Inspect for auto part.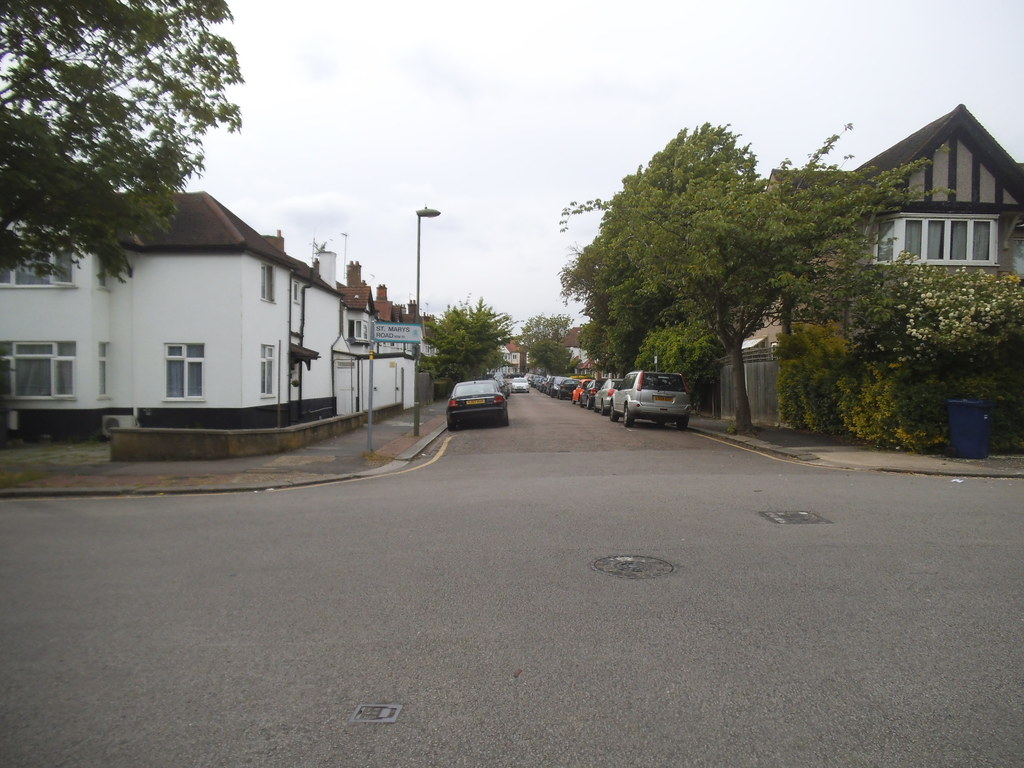
Inspection: [left=623, top=402, right=635, bottom=429].
